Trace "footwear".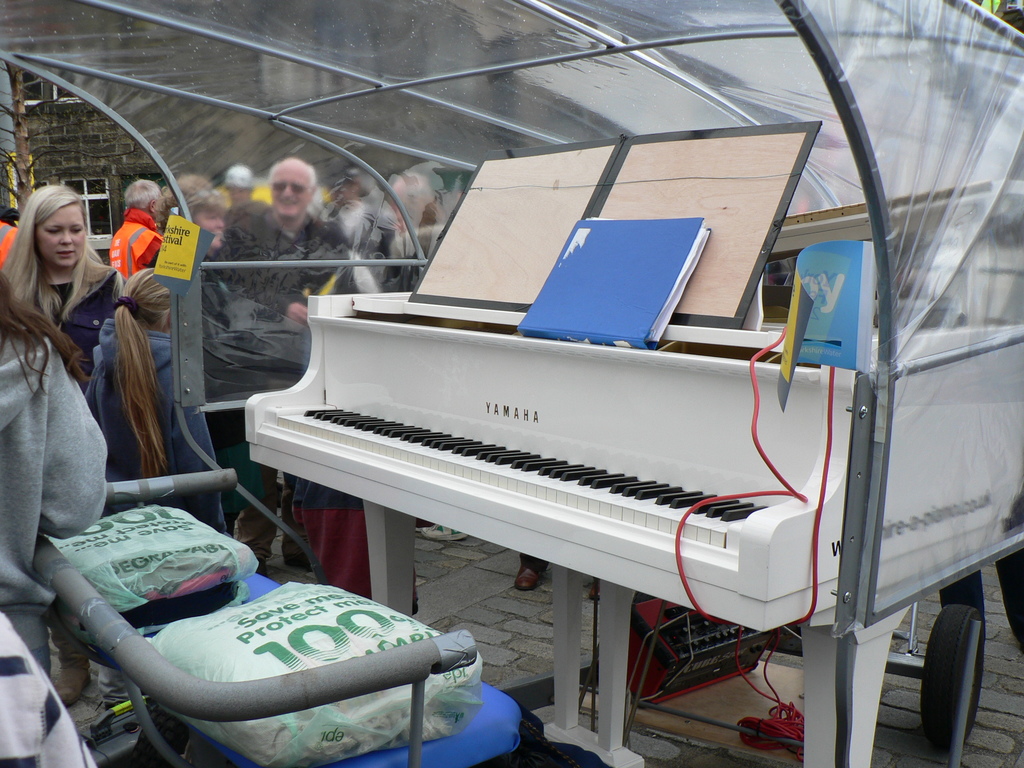
Traced to bbox(419, 525, 466, 540).
